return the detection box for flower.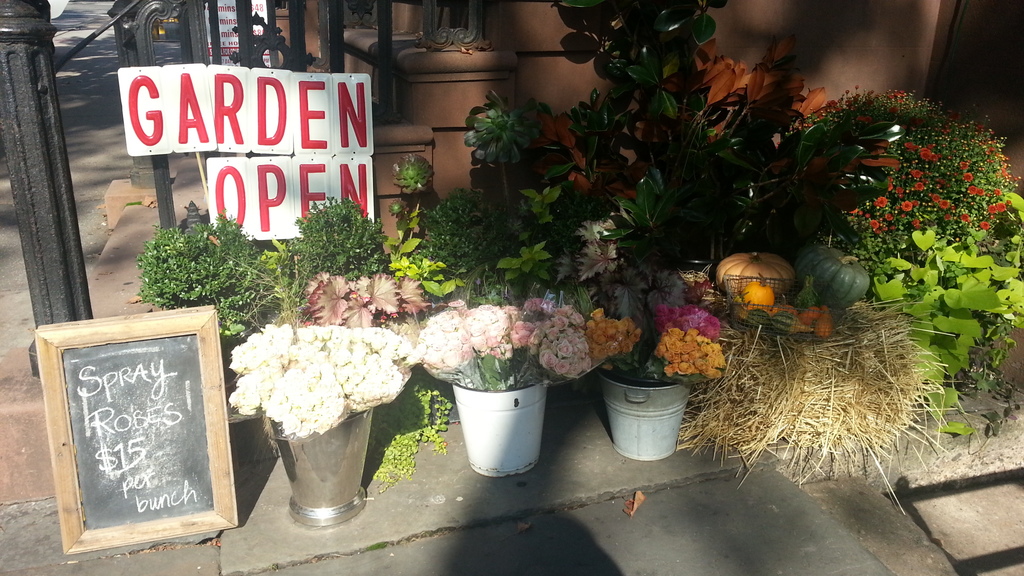
(left=964, top=184, right=977, bottom=200).
